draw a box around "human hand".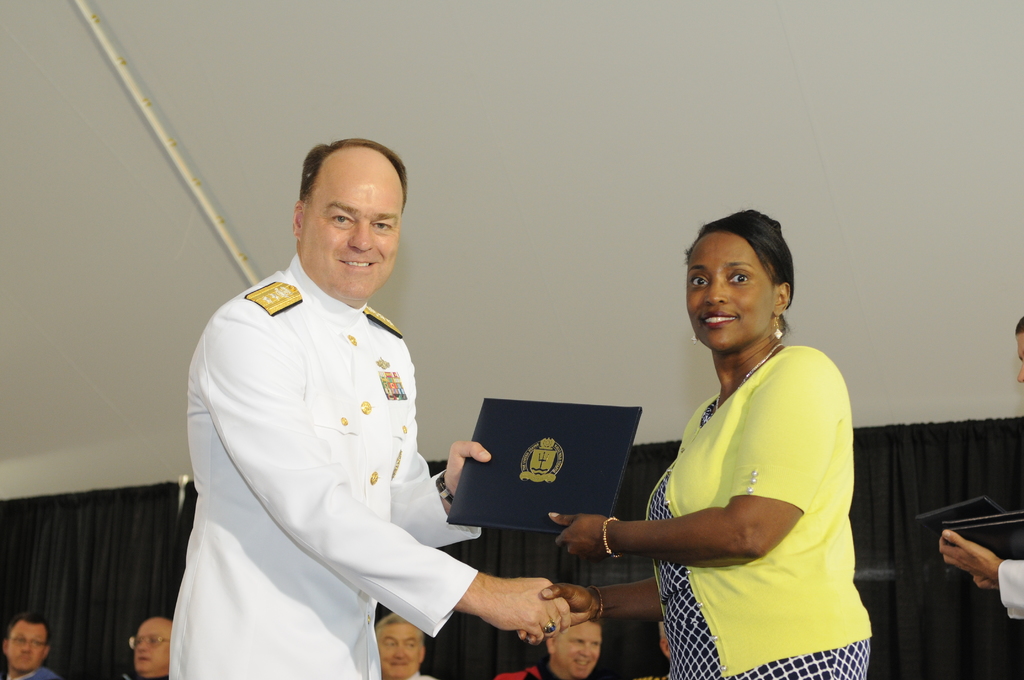
BBox(547, 513, 609, 555).
